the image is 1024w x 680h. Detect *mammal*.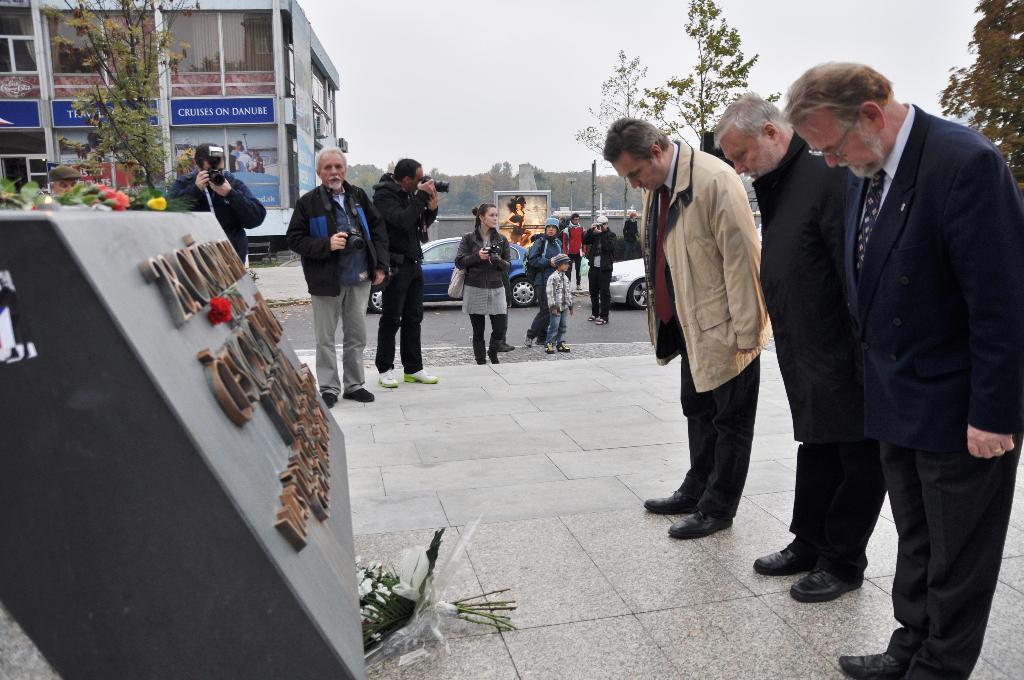
Detection: bbox=[705, 85, 871, 603].
